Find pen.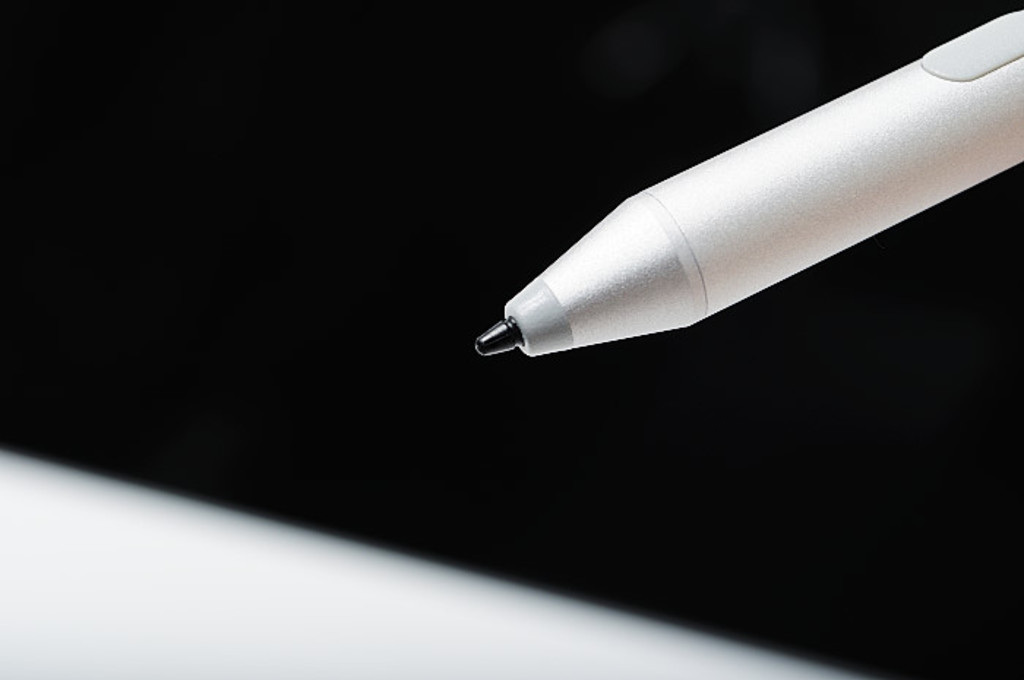
x1=468, y1=9, x2=1023, y2=367.
